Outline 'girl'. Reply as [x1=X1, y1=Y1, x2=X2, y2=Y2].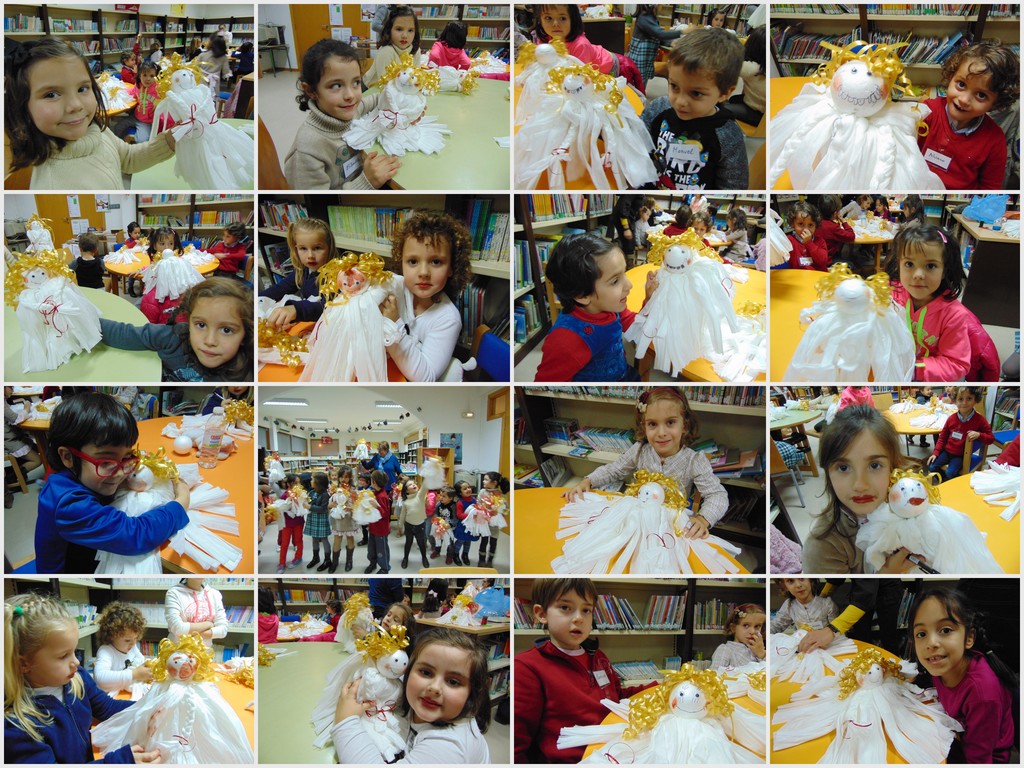
[x1=0, y1=35, x2=187, y2=188].
